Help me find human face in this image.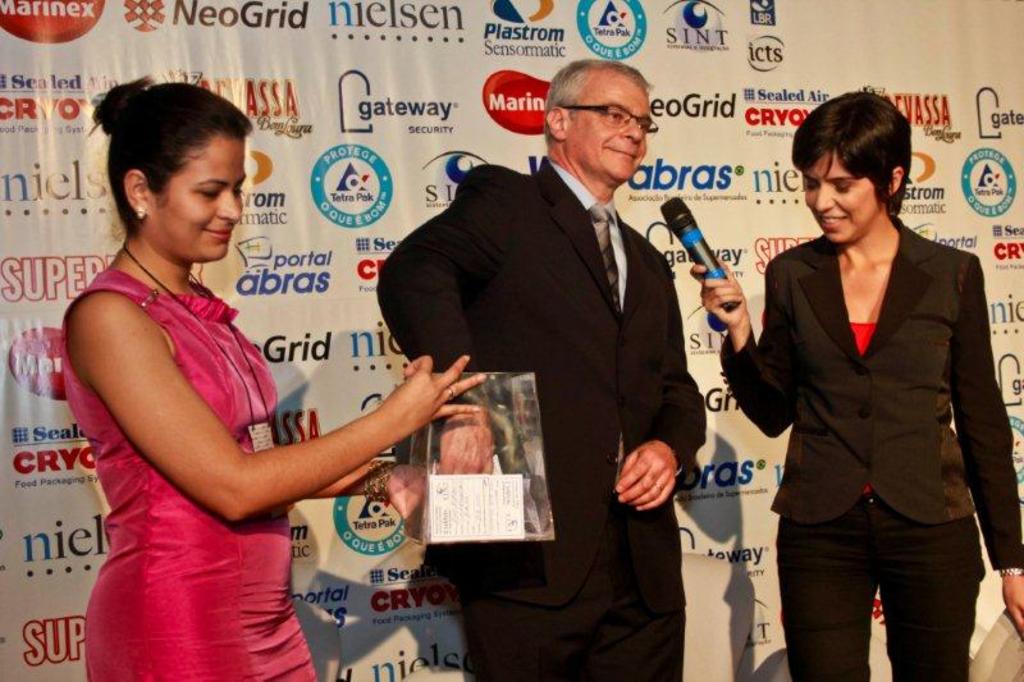
Found it: bbox=[568, 78, 654, 180].
